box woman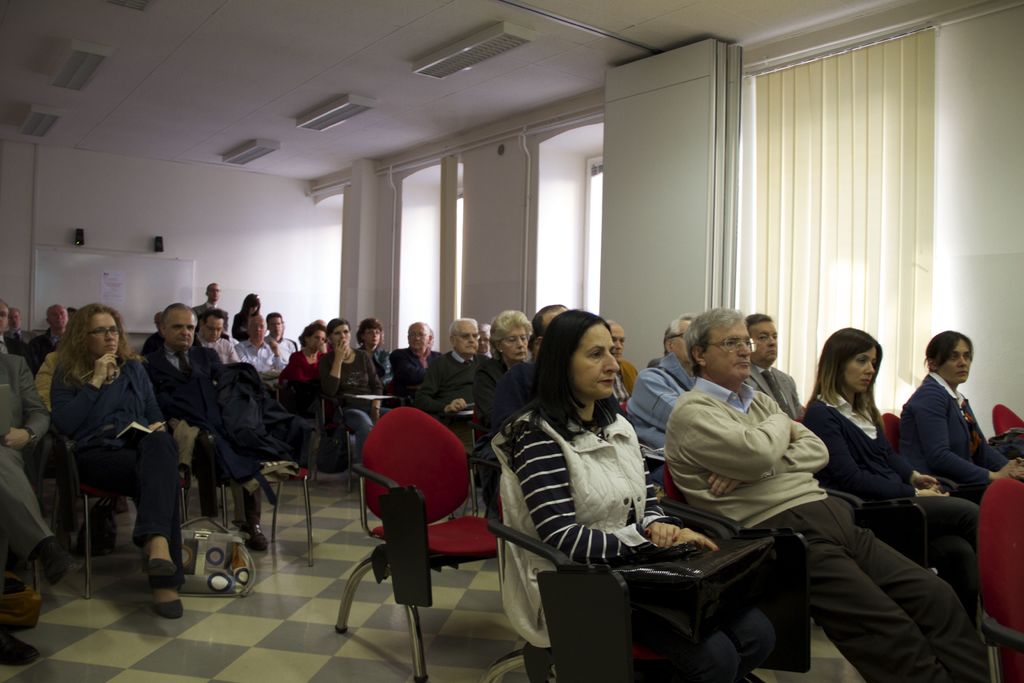
45,301,187,620
